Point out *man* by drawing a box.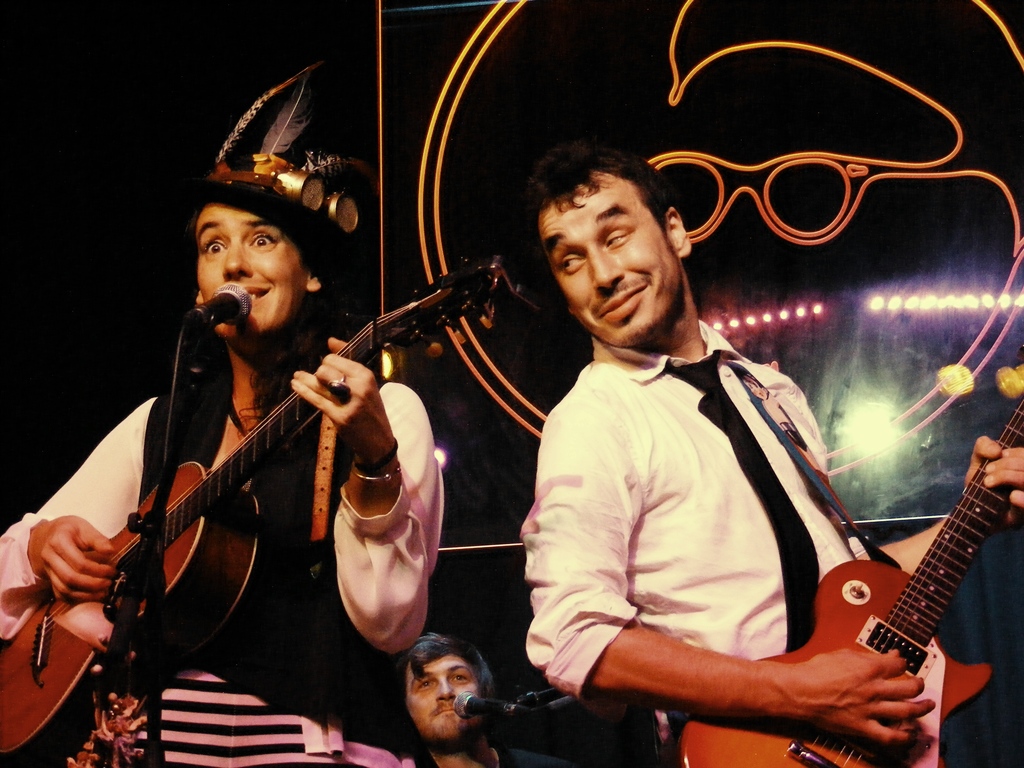
crop(392, 621, 572, 767).
